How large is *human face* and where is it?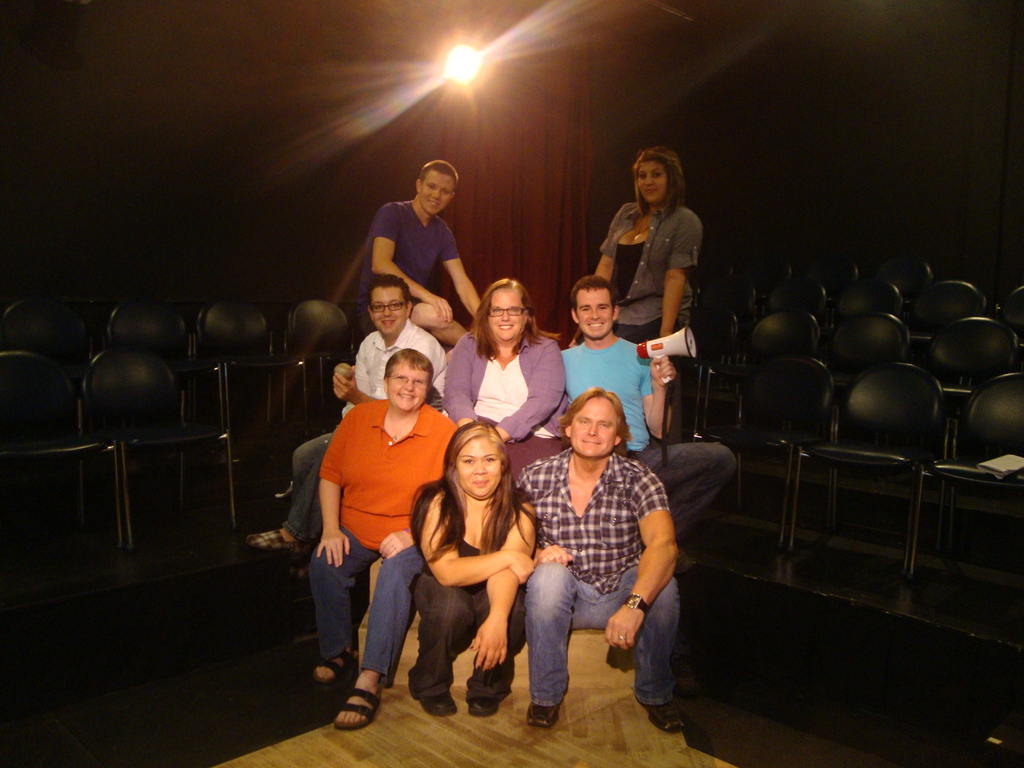
Bounding box: bbox=(493, 291, 527, 338).
